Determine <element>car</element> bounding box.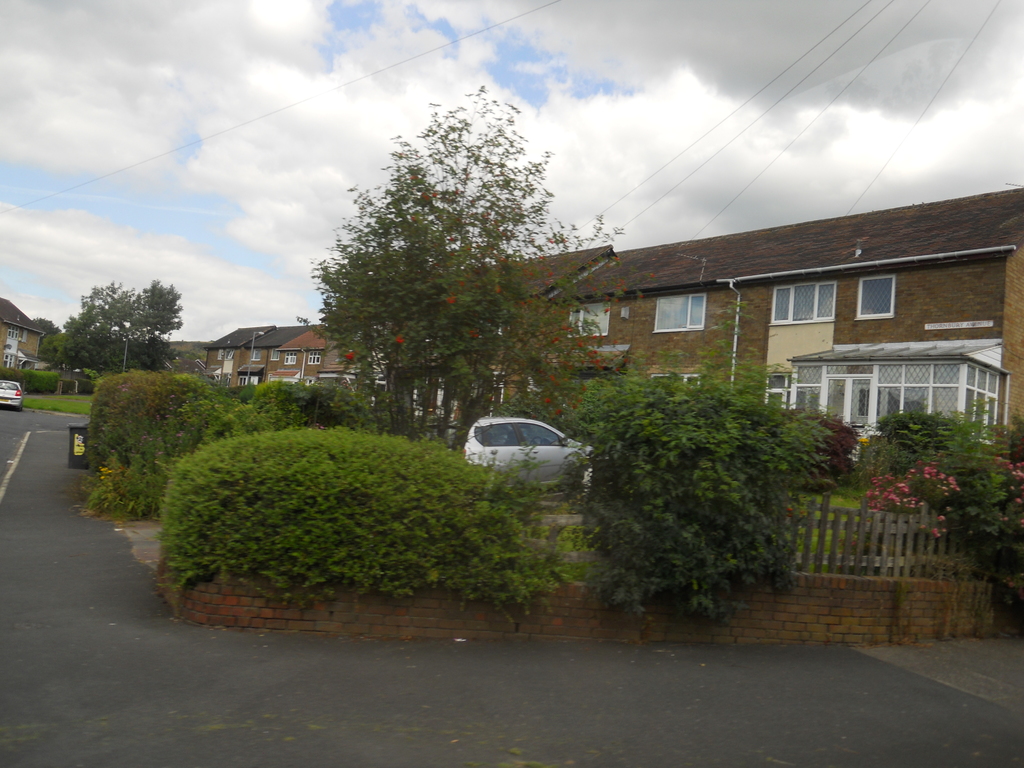
Determined: Rect(0, 378, 28, 412).
